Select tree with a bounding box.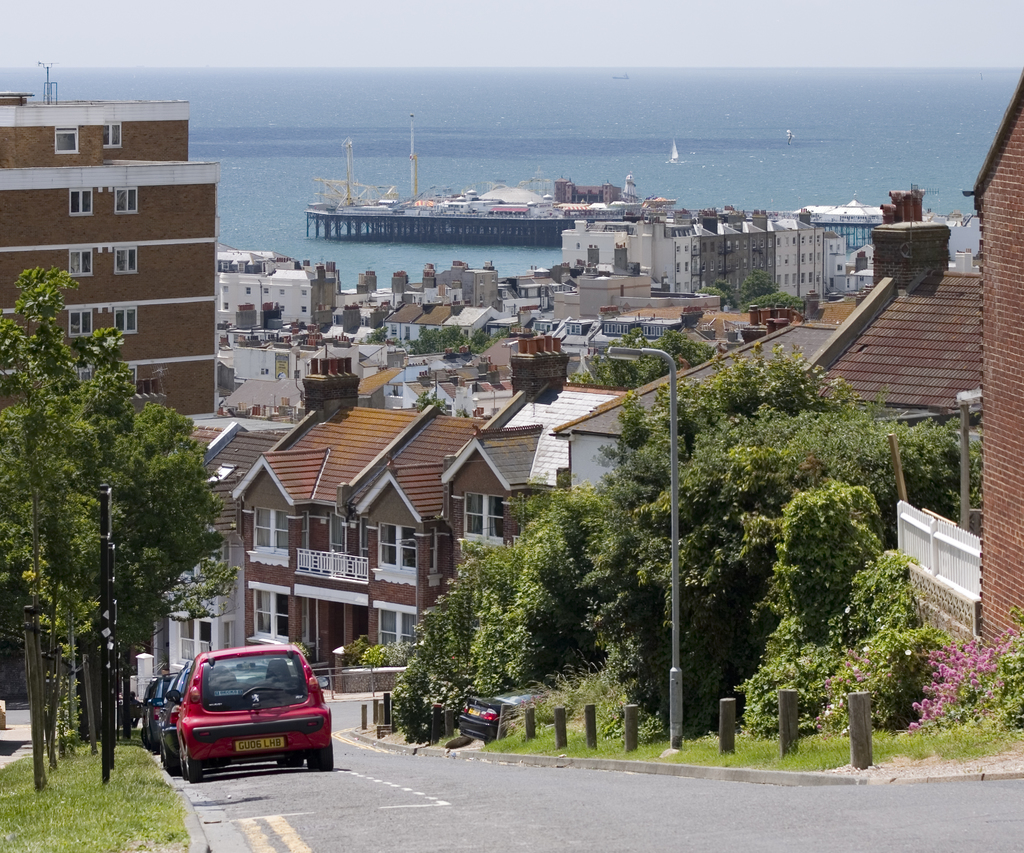
left=688, top=286, right=726, bottom=308.
